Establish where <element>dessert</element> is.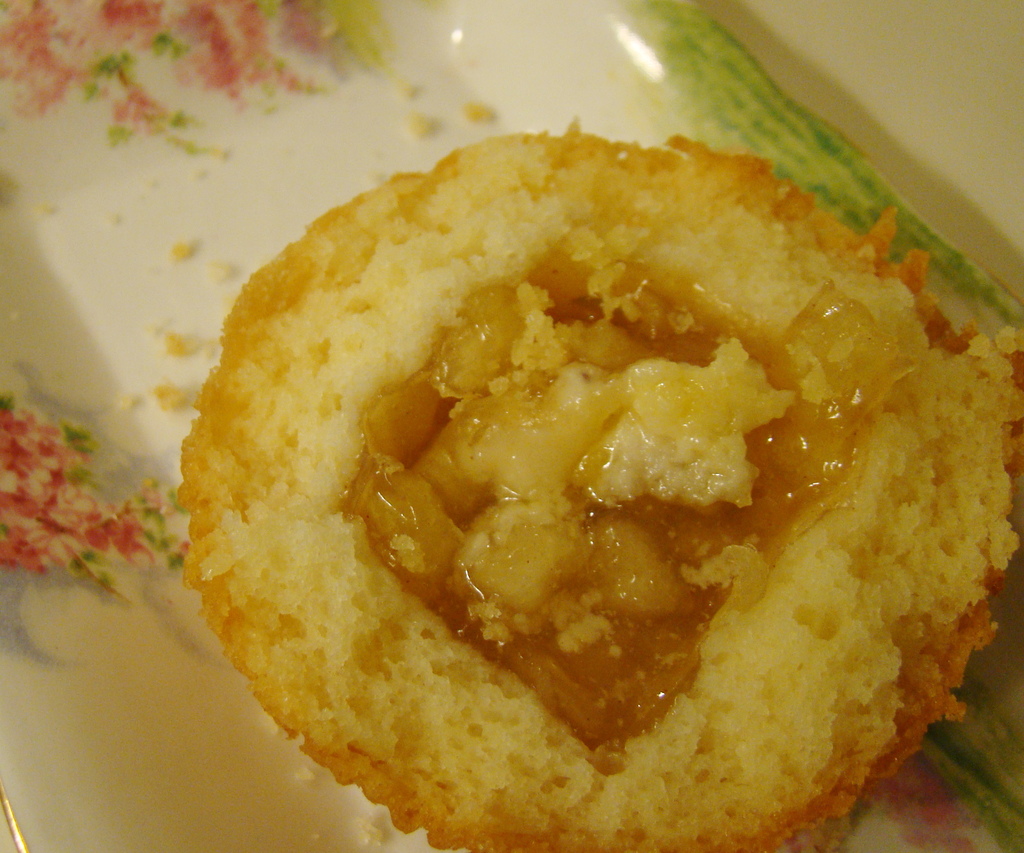
Established at box(168, 89, 1005, 852).
